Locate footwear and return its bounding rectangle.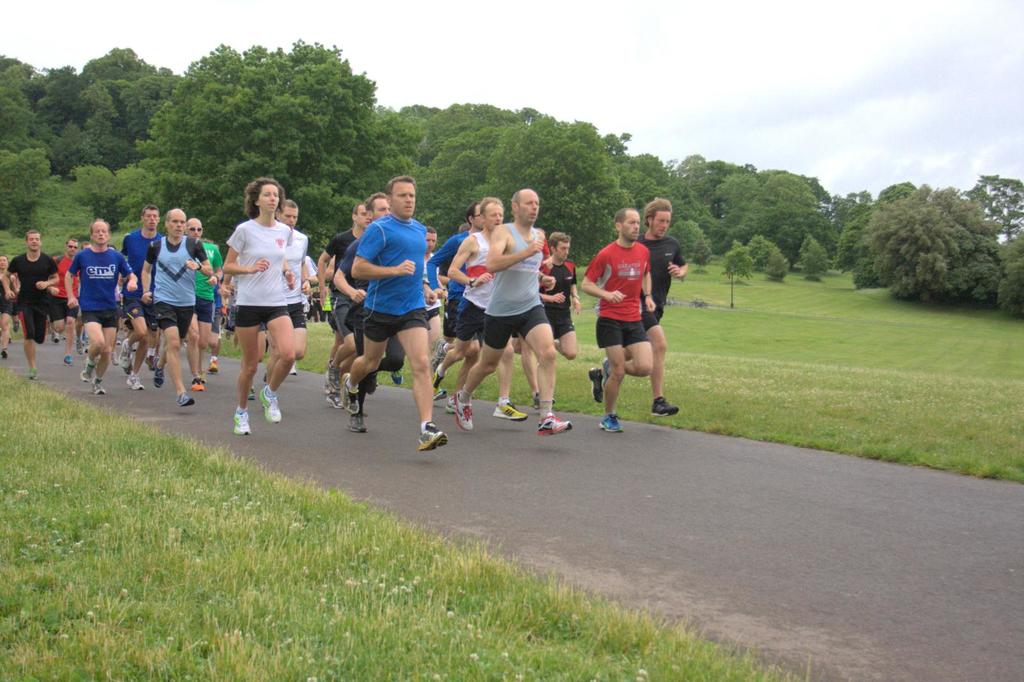
region(63, 355, 76, 368).
